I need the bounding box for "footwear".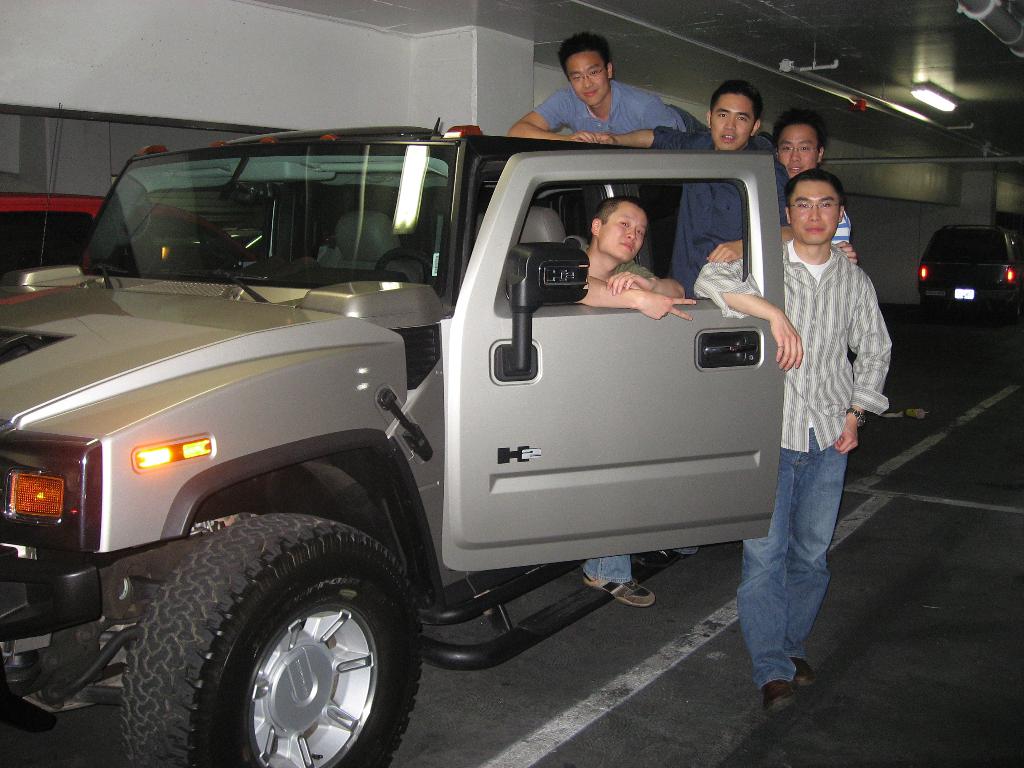
Here it is: [589,577,653,606].
